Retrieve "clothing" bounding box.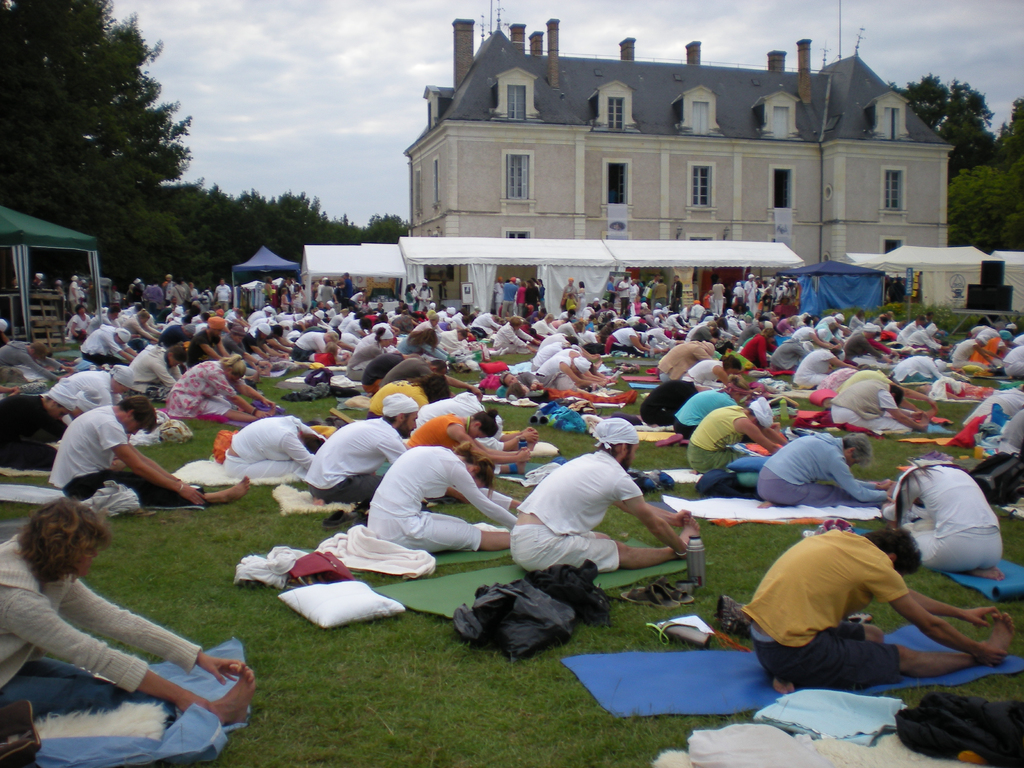
Bounding box: 172,281,187,303.
